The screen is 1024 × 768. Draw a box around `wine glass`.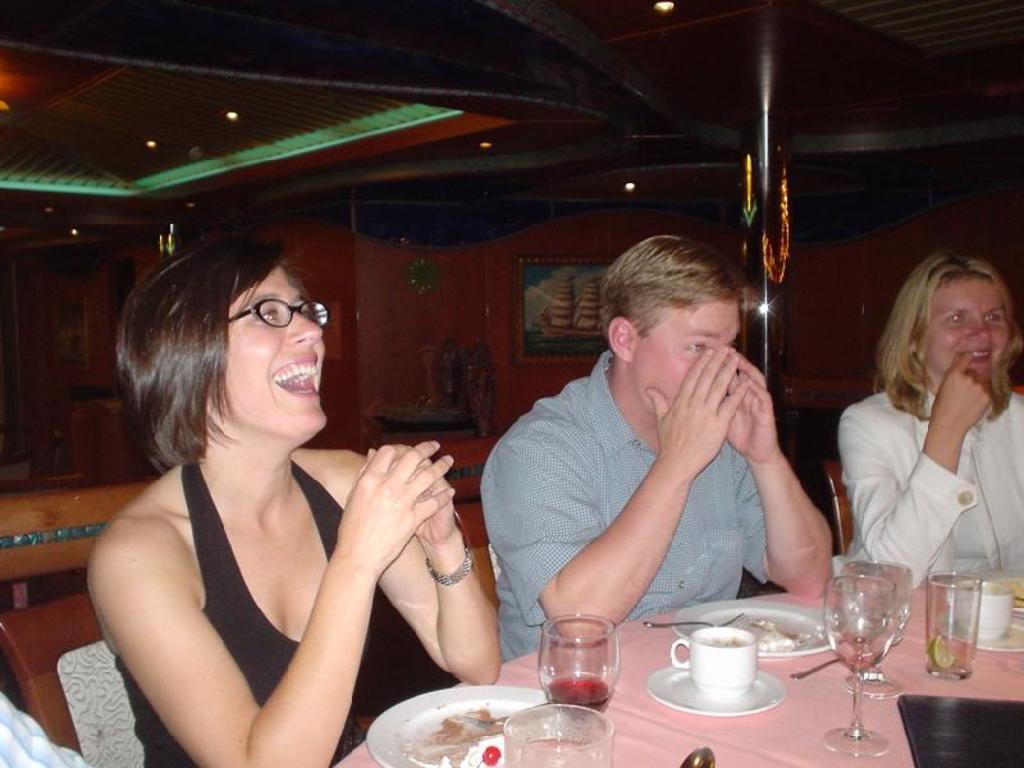
504 709 621 765.
